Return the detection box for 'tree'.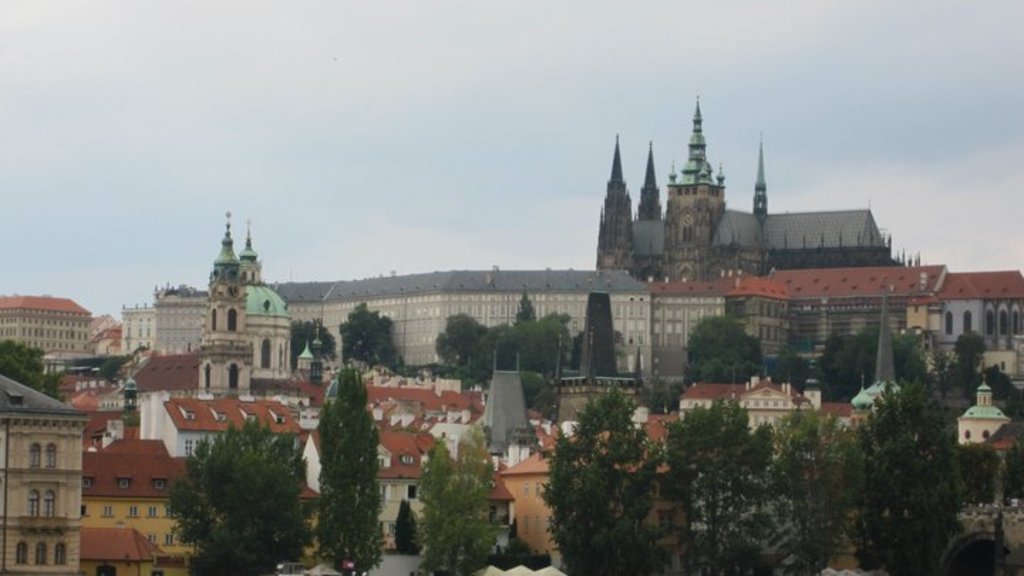
(846, 371, 969, 575).
